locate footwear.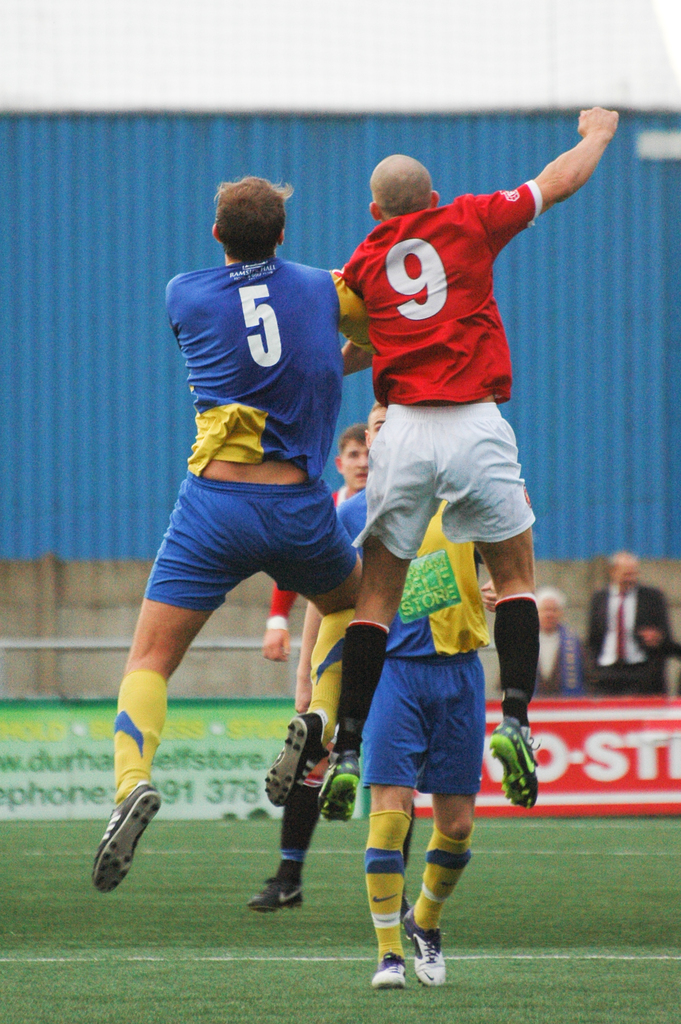
Bounding box: crop(366, 953, 412, 991).
